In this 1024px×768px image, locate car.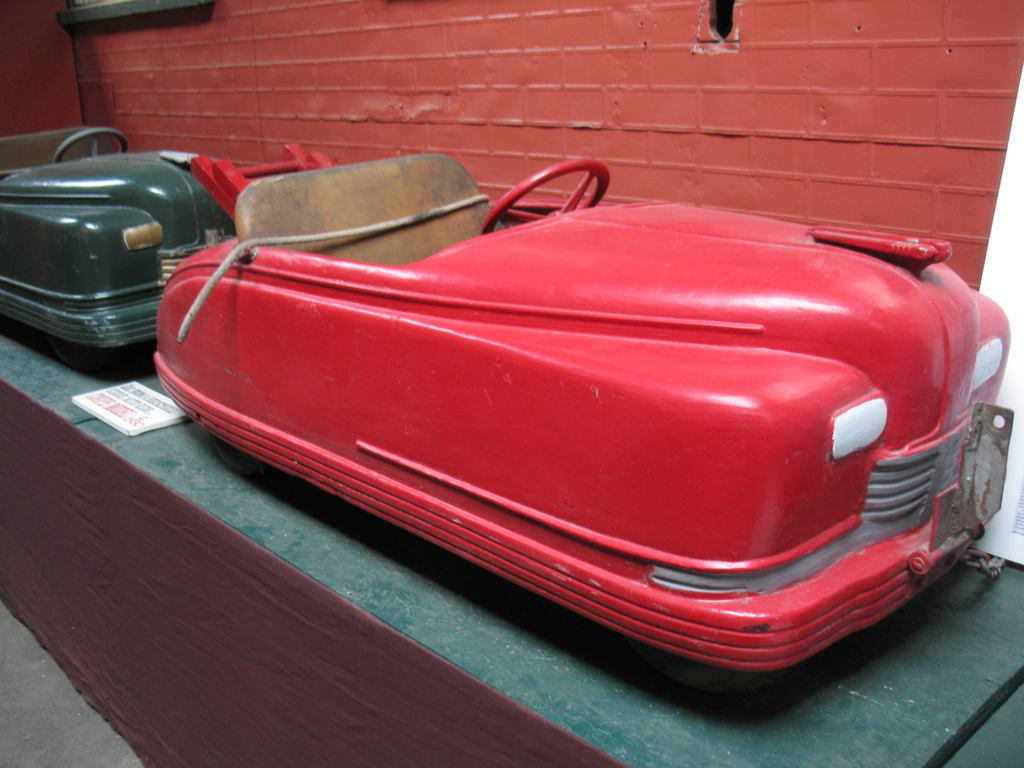
Bounding box: rect(151, 163, 1023, 702).
